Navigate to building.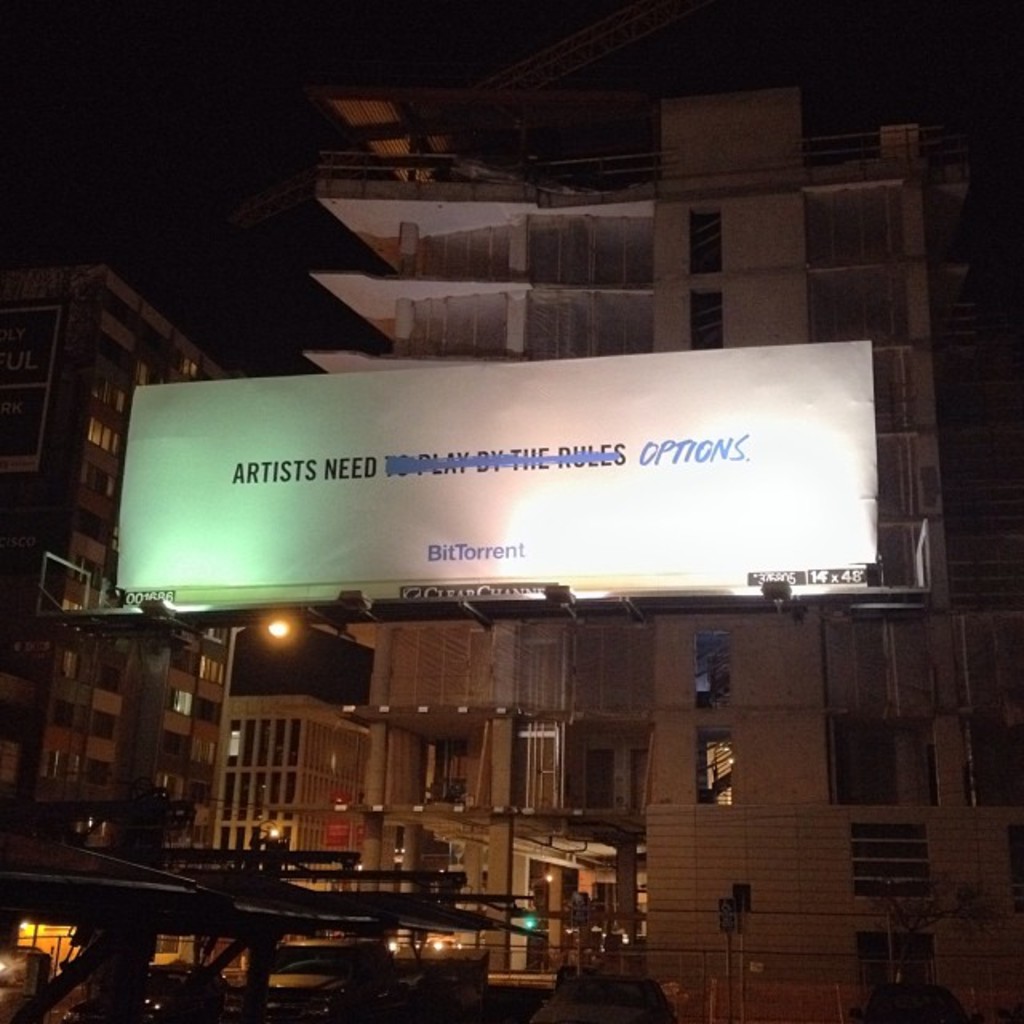
Navigation target: box=[210, 693, 368, 882].
